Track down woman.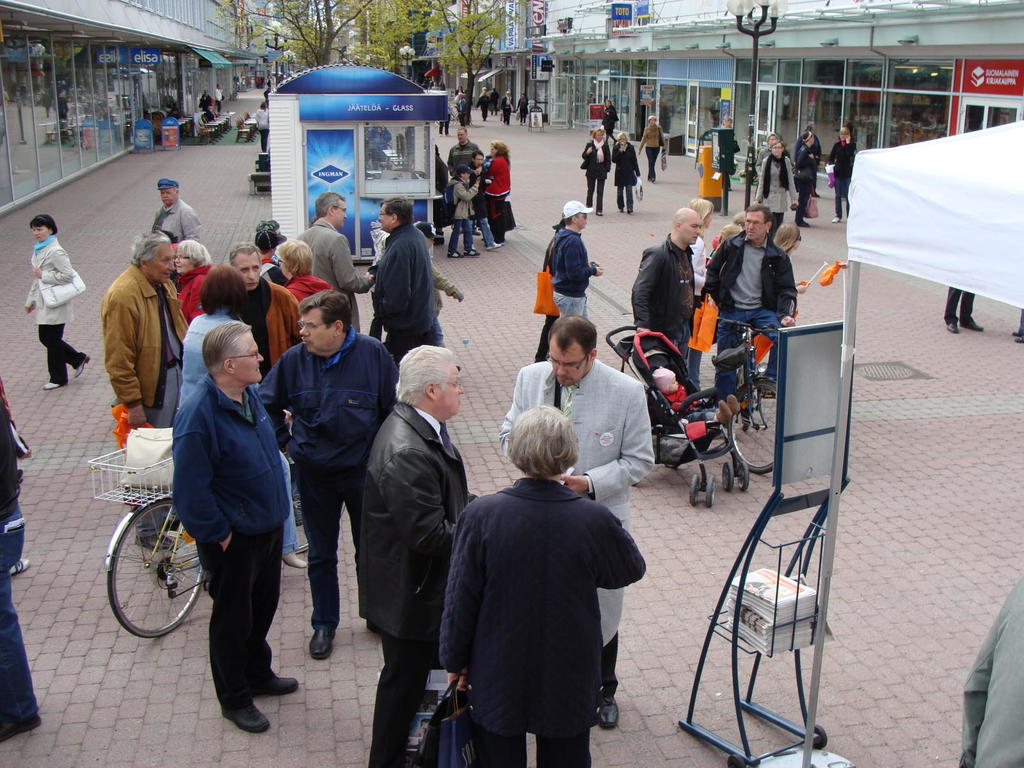
Tracked to <bbox>24, 216, 90, 390</bbox>.
